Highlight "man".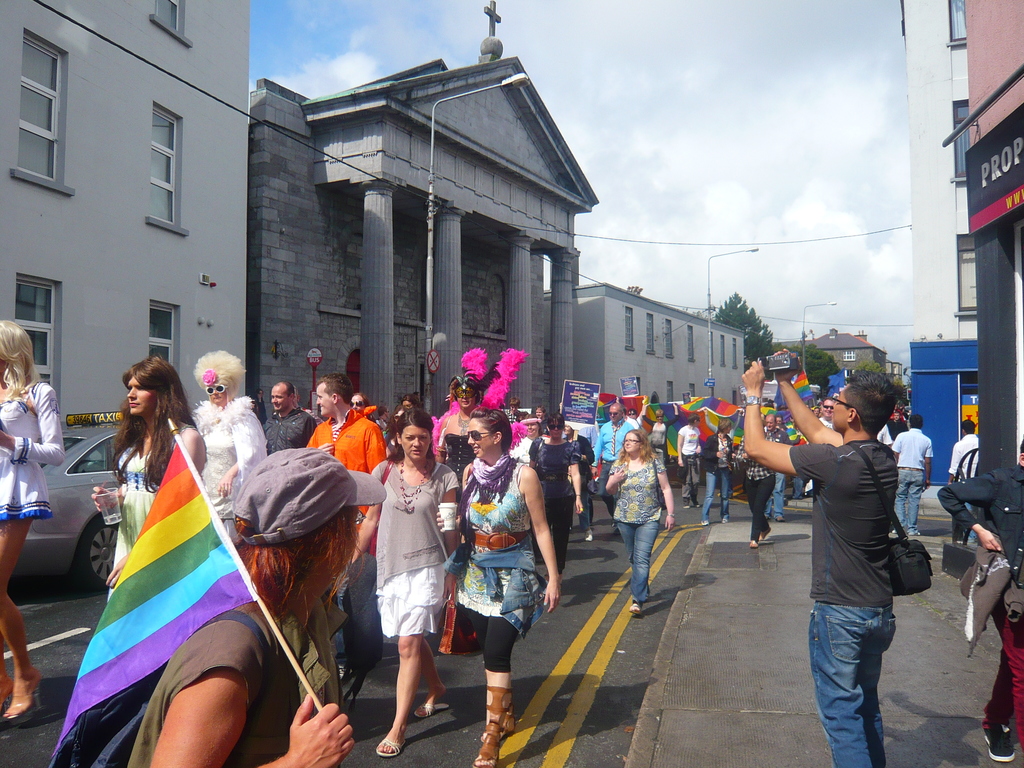
Highlighted region: 890, 416, 934, 535.
